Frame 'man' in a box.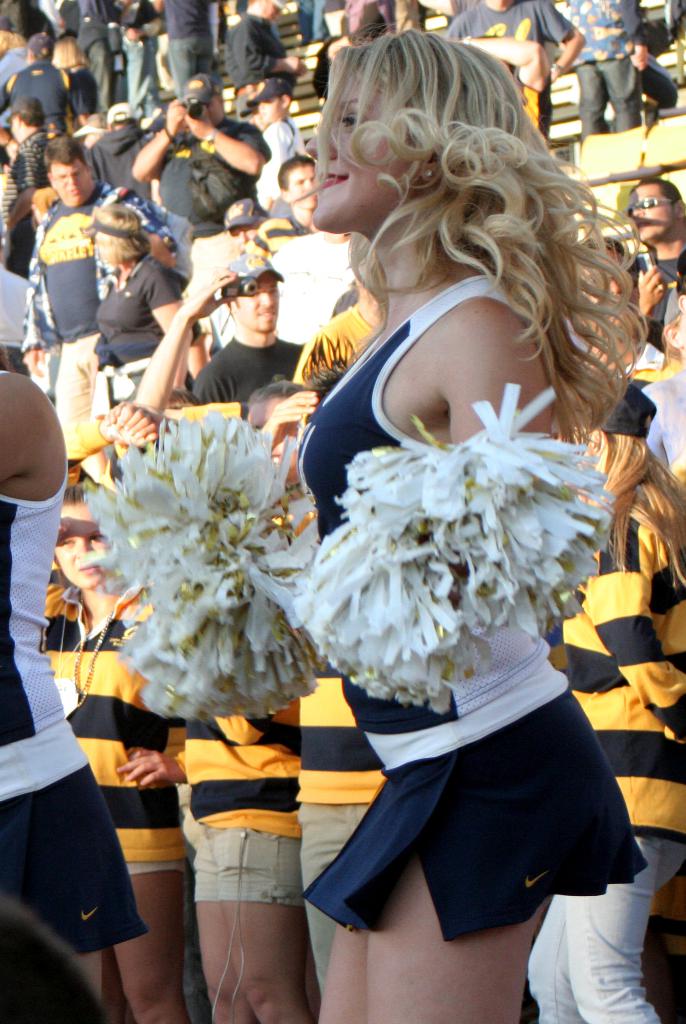
bbox(129, 69, 267, 252).
